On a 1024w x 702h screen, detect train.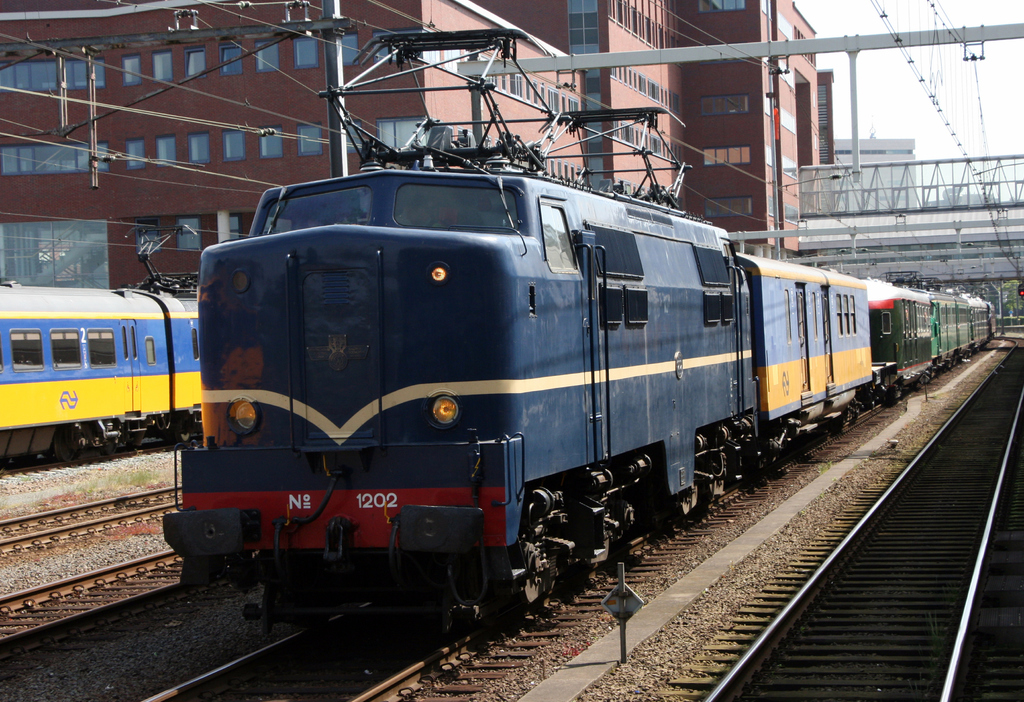
bbox(164, 29, 994, 628).
